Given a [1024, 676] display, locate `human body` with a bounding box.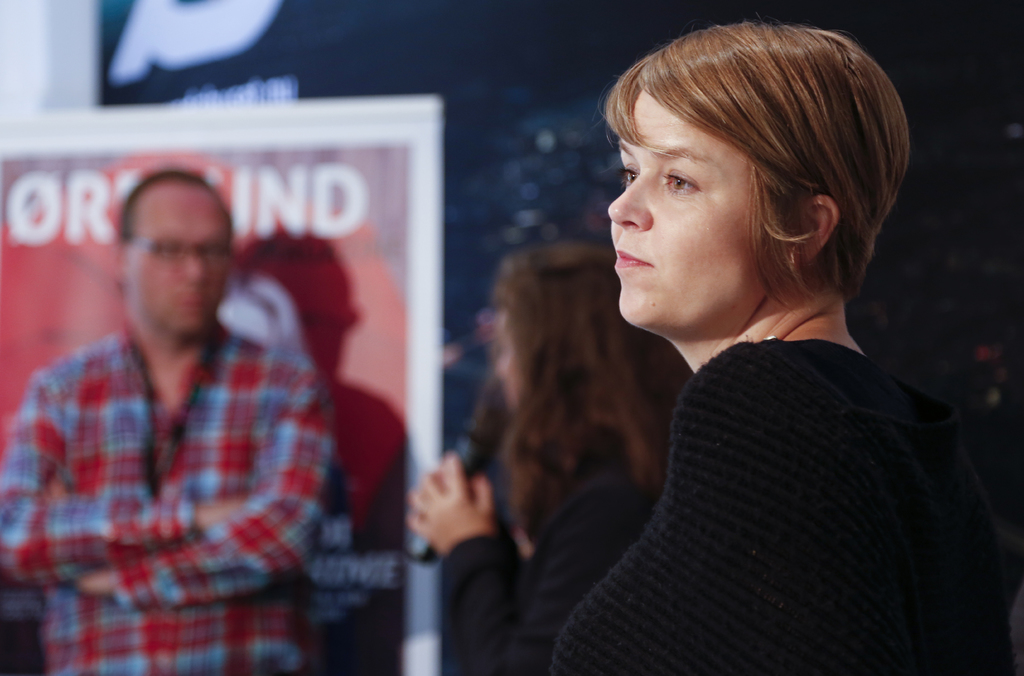
Located: bbox=[399, 380, 675, 675].
